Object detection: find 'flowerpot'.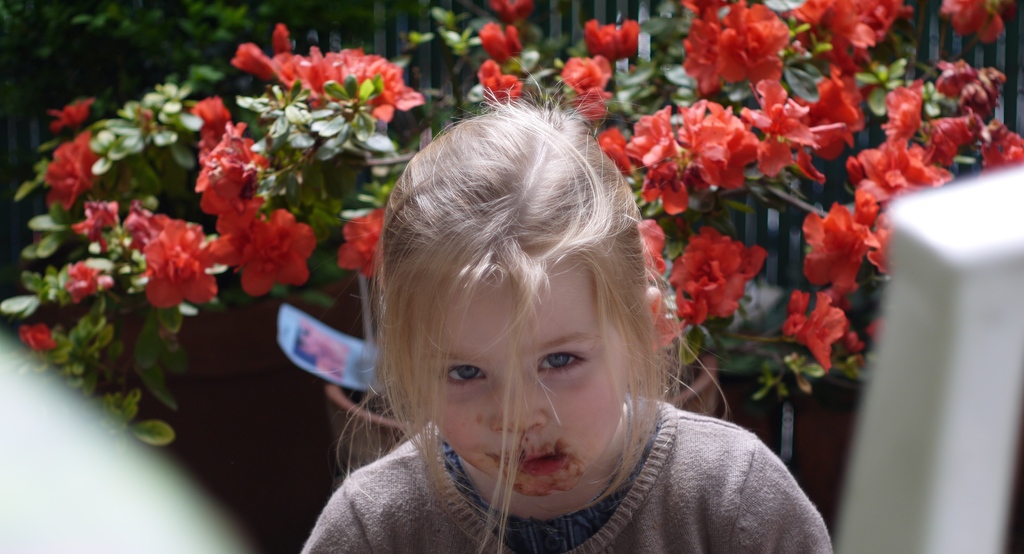
{"left": 325, "top": 382, "right": 415, "bottom": 471}.
